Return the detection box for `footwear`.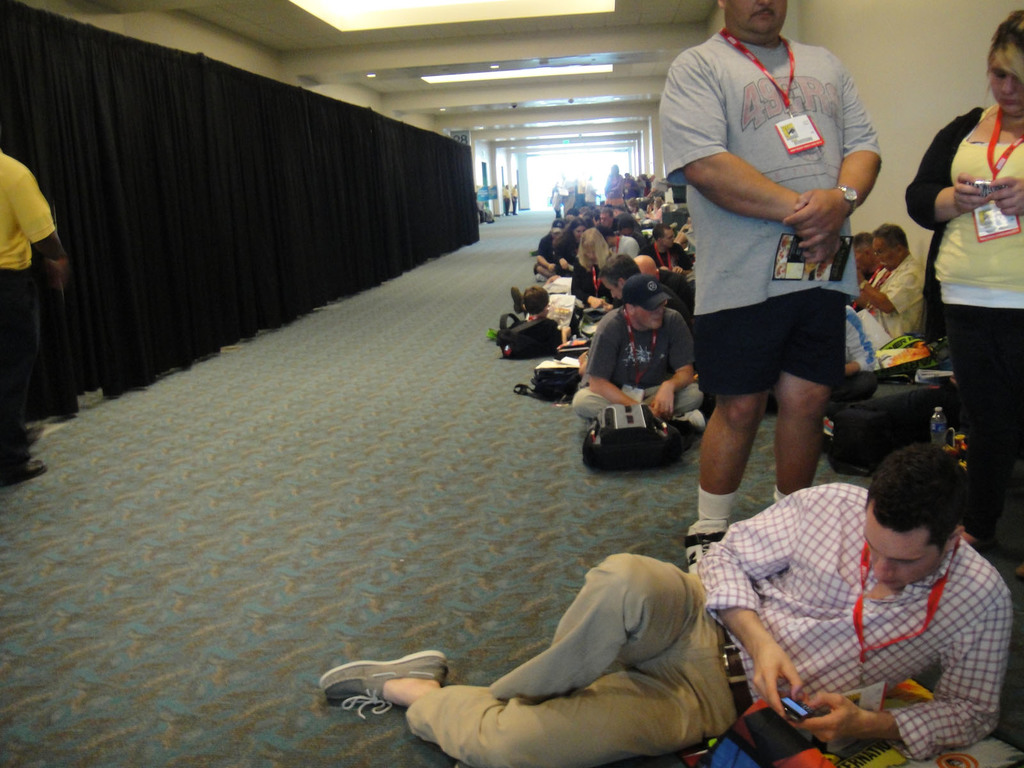
<bbox>328, 654, 463, 720</bbox>.
